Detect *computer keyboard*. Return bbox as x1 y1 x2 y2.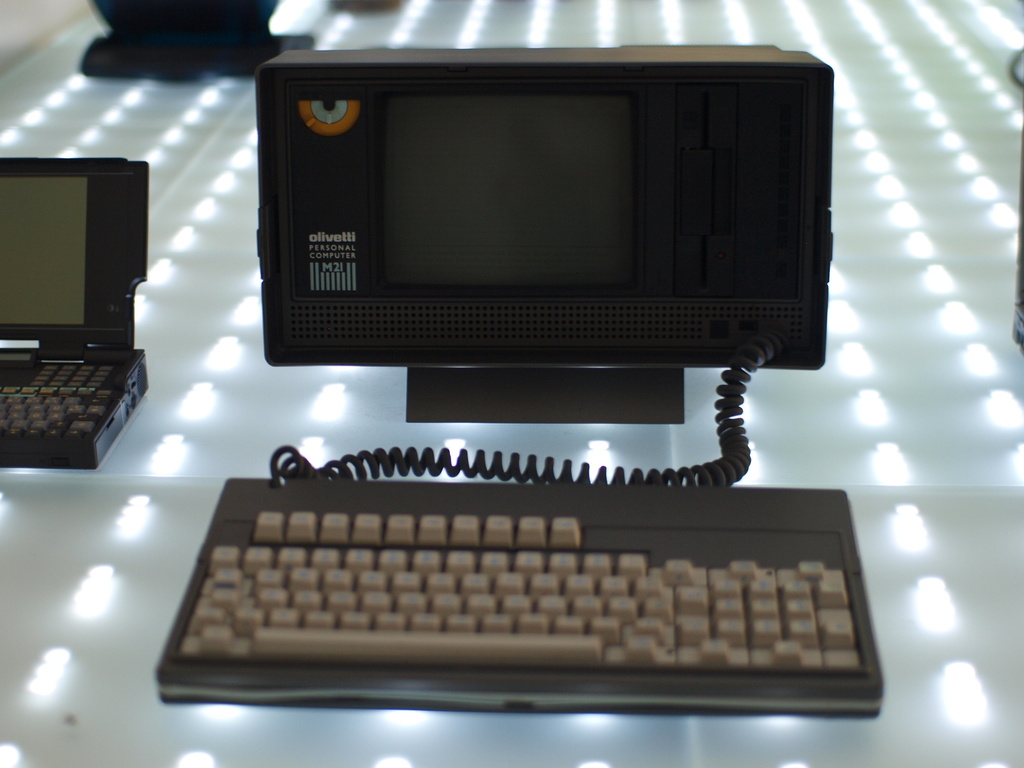
1 357 123 436.
